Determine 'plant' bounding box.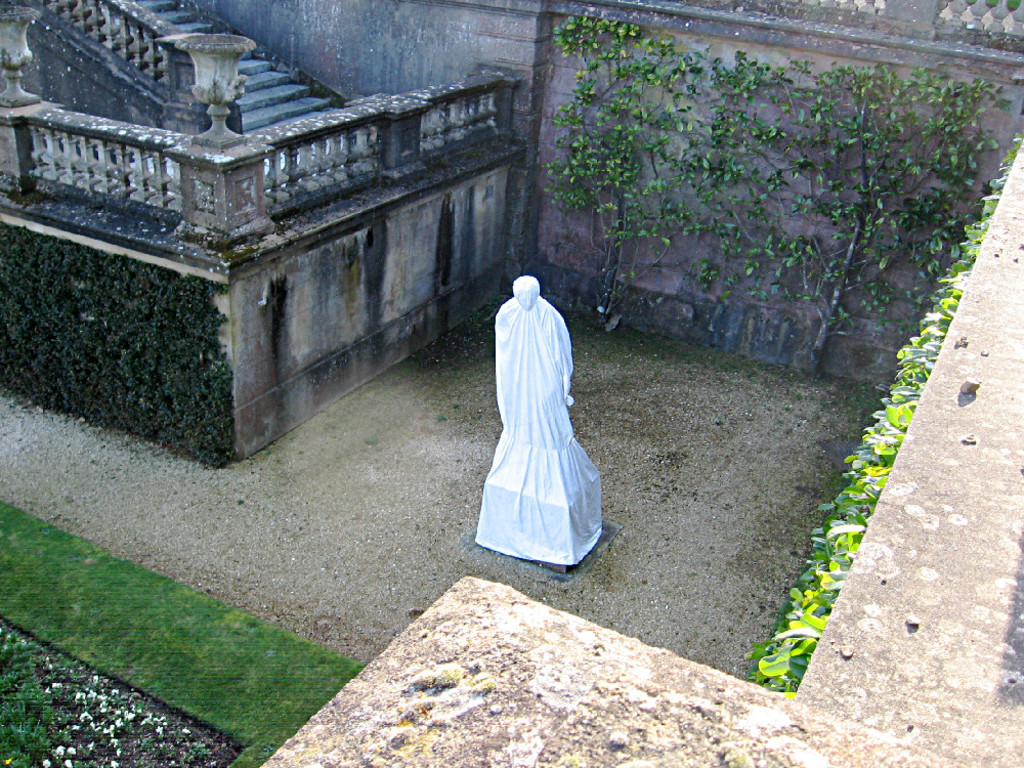
Determined: 0, 222, 229, 469.
